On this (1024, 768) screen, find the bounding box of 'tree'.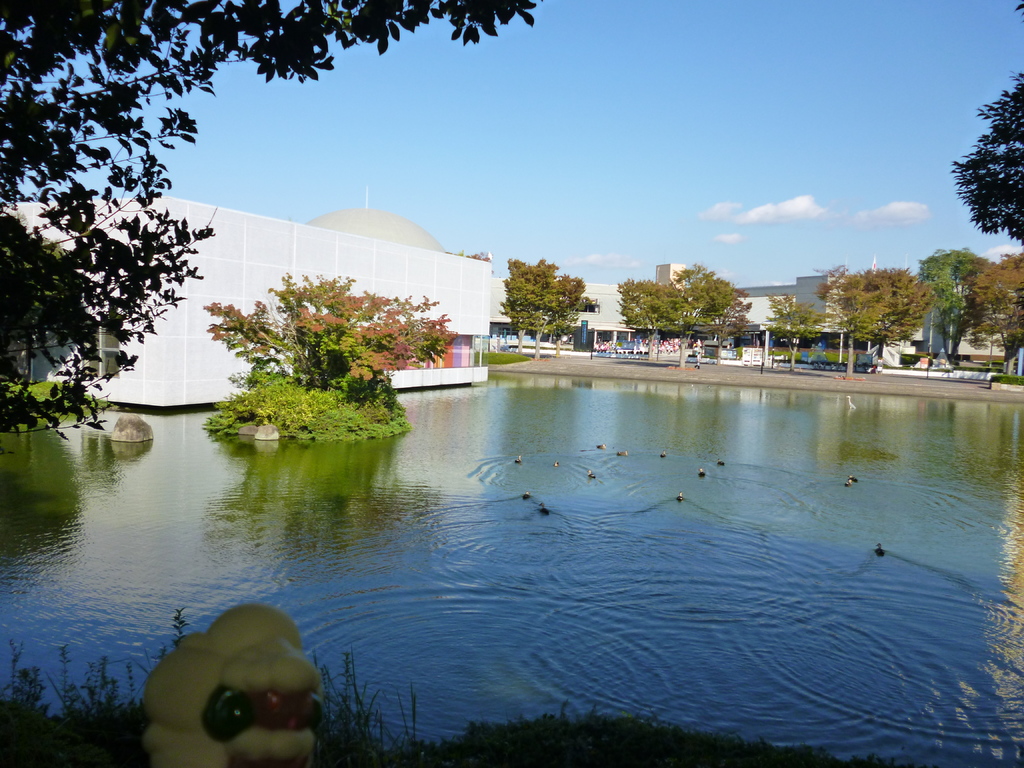
Bounding box: detection(535, 292, 596, 361).
